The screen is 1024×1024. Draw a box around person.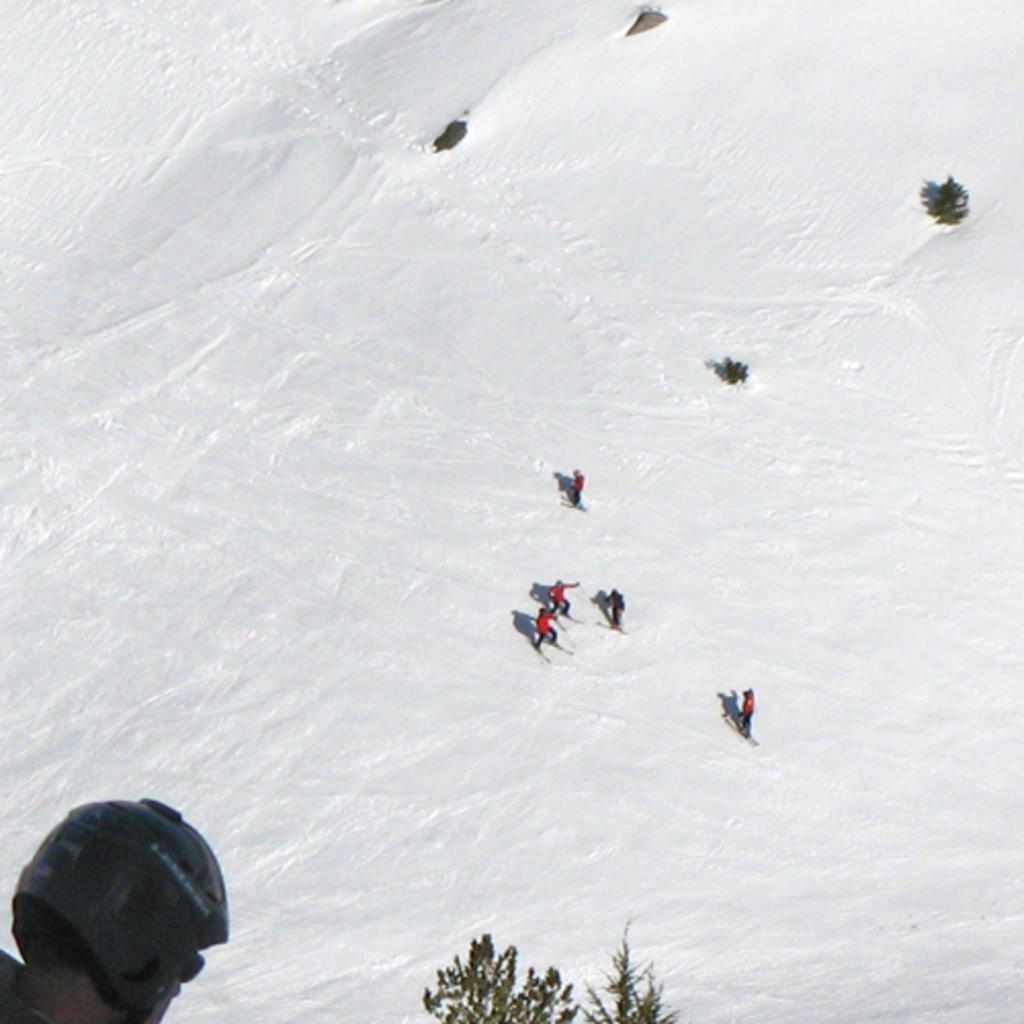
crop(731, 682, 758, 748).
